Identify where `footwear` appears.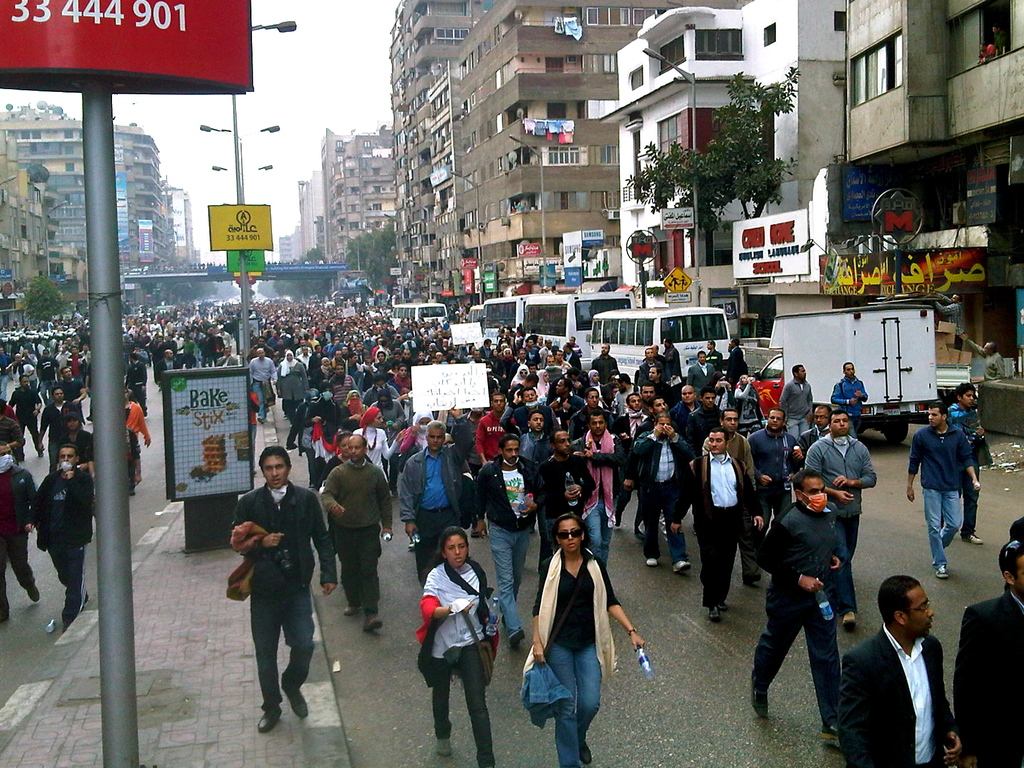
Appears at [x1=644, y1=561, x2=652, y2=562].
